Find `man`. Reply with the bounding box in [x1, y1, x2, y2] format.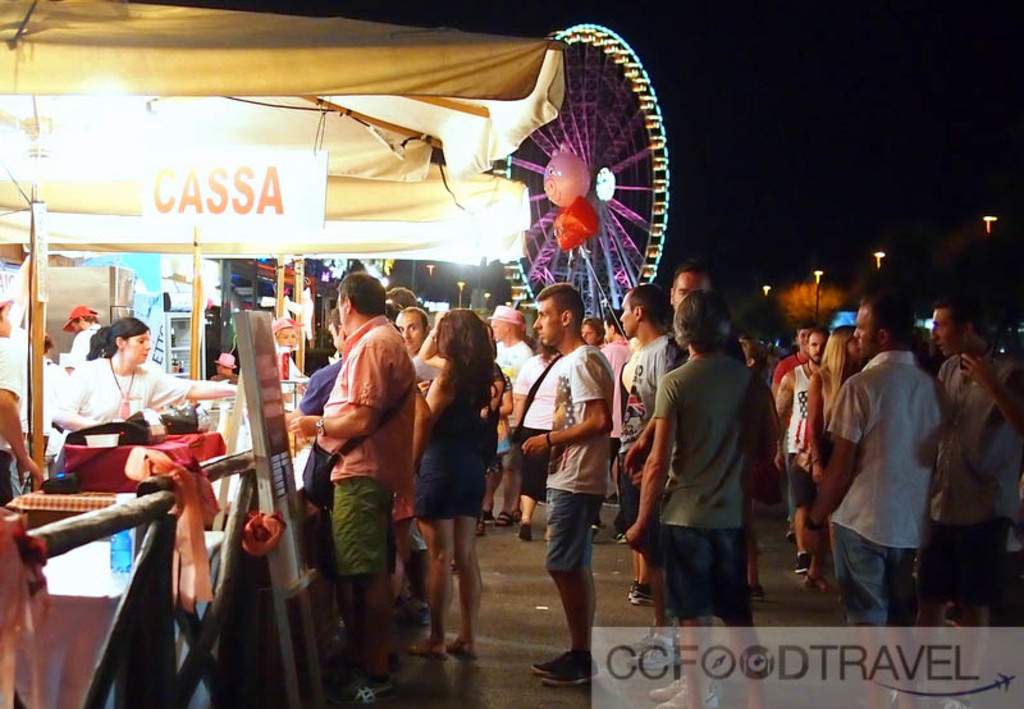
[475, 307, 521, 525].
